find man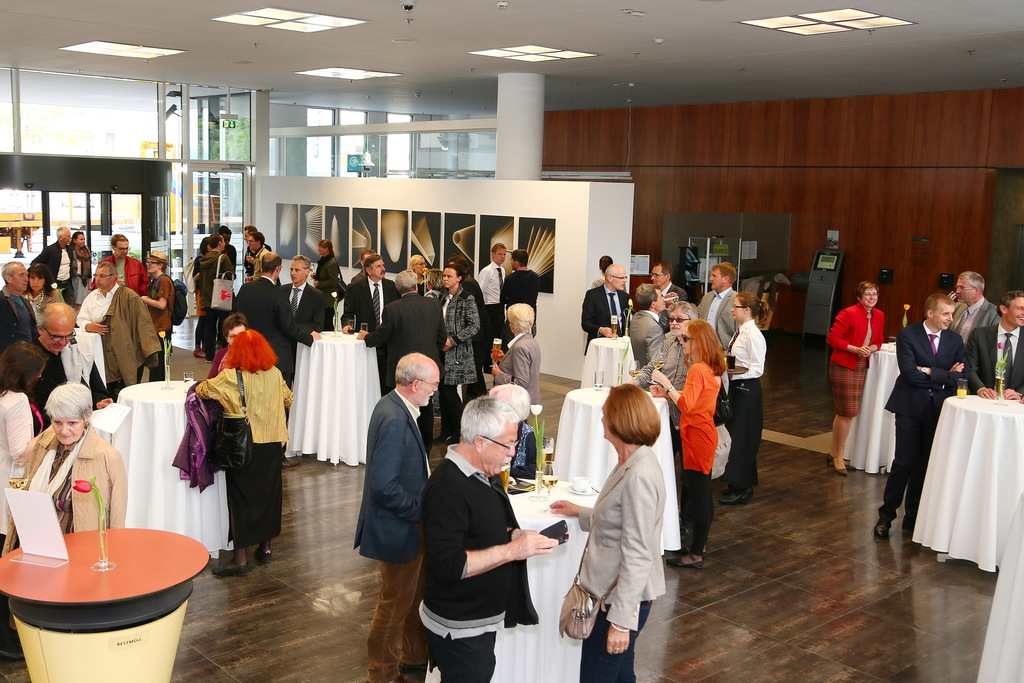
Rect(950, 274, 1004, 343)
